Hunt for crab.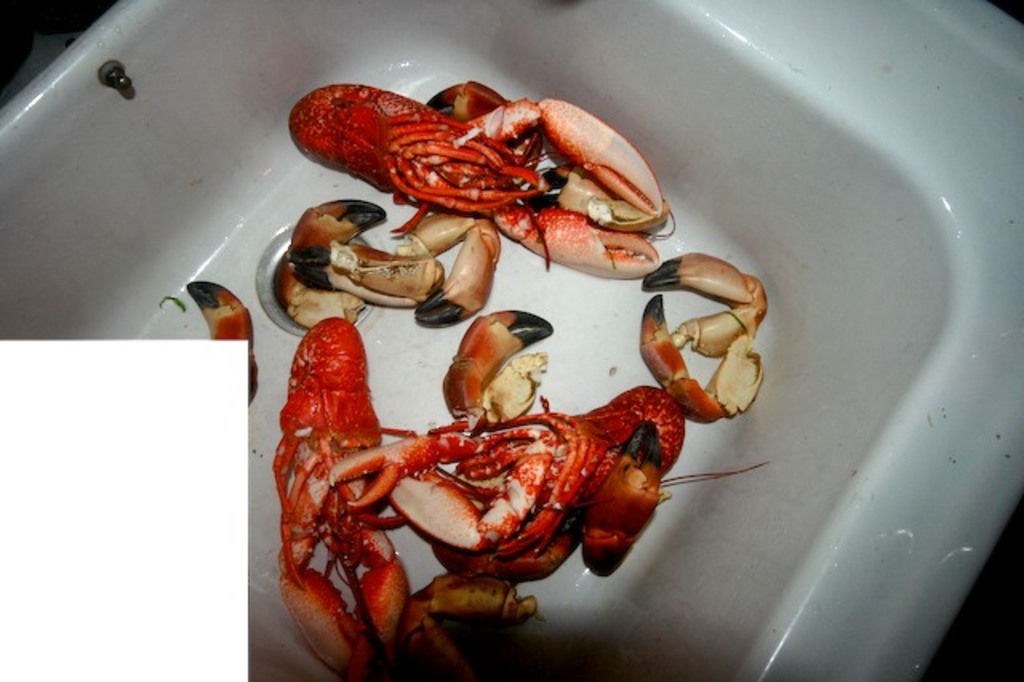
Hunted down at [181, 274, 262, 405].
